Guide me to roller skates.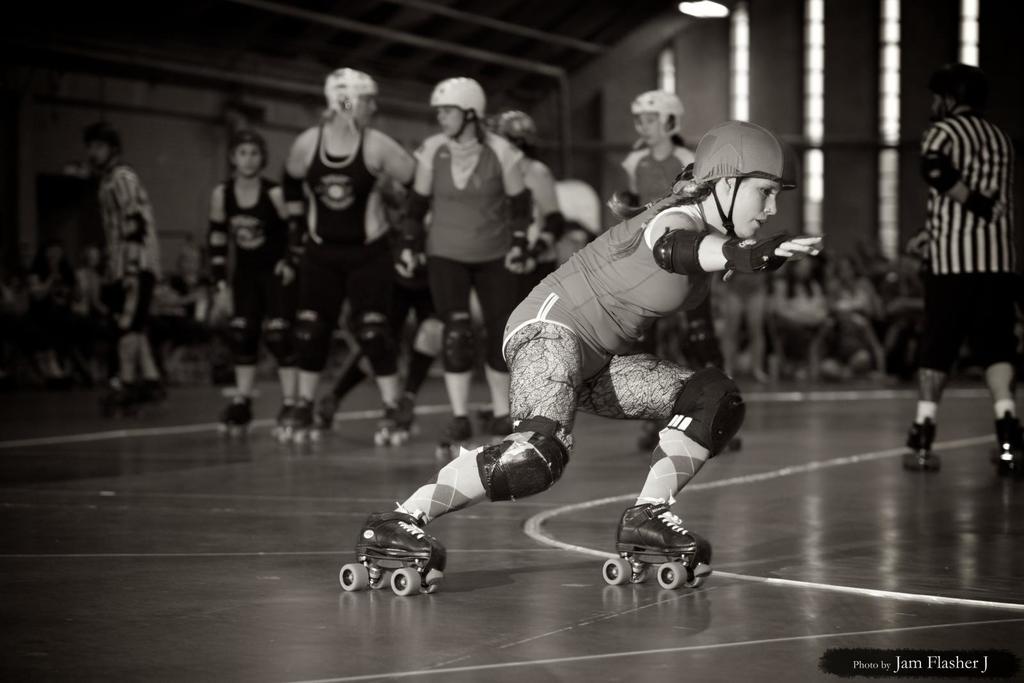
Guidance: detection(604, 502, 712, 590).
